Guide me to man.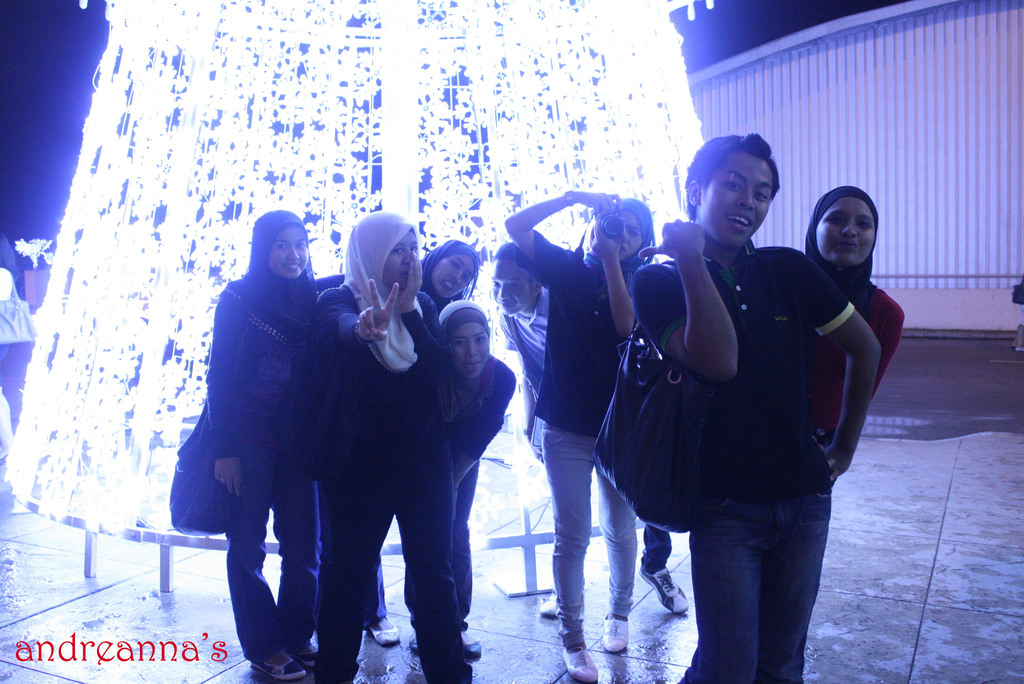
Guidance: crop(616, 144, 883, 658).
